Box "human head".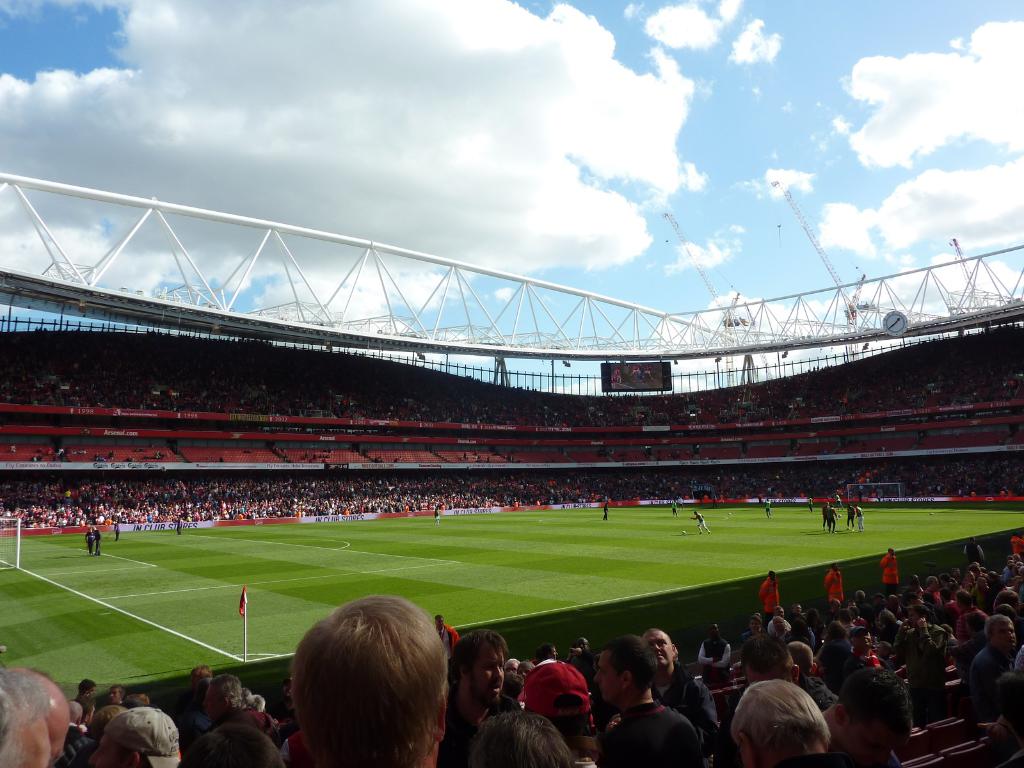
(x1=470, y1=711, x2=578, y2=767).
